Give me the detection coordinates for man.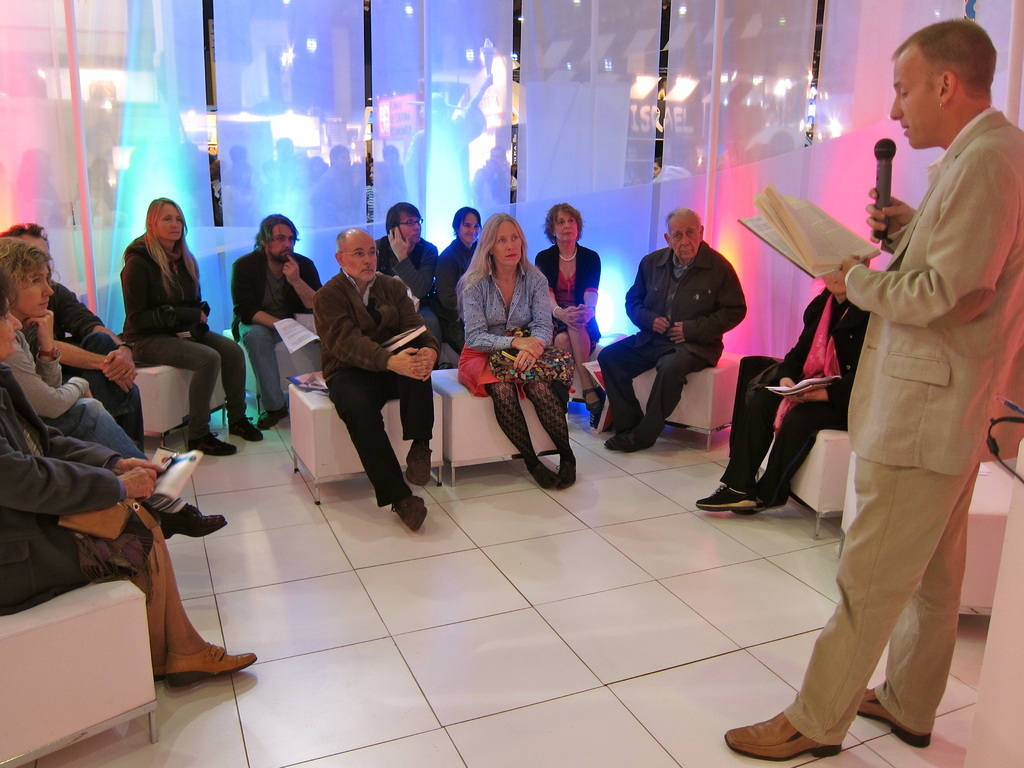
(x1=722, y1=16, x2=1023, y2=765).
